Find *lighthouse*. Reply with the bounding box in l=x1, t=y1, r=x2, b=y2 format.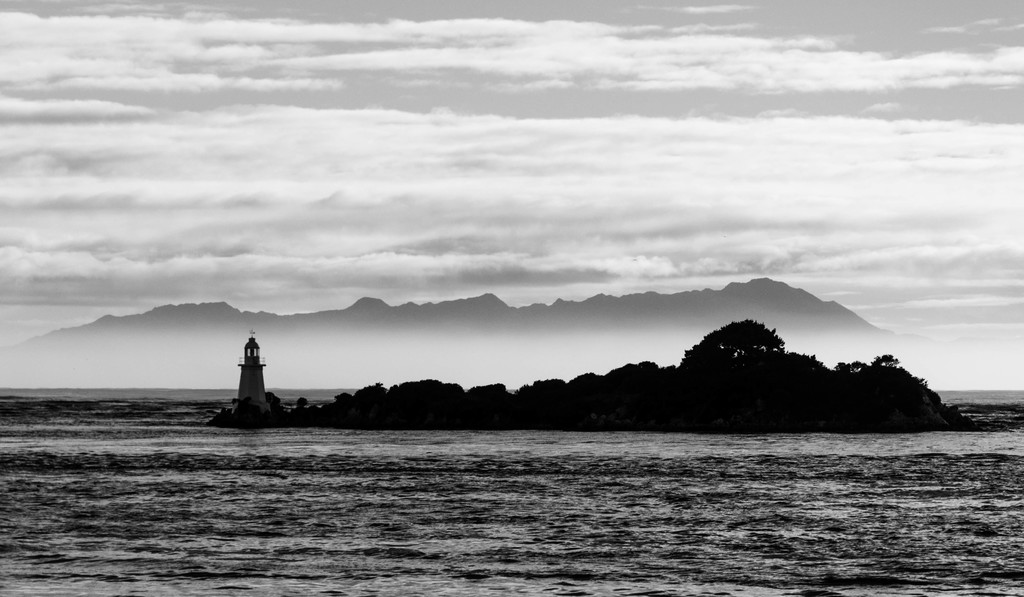
l=231, t=327, r=269, b=429.
